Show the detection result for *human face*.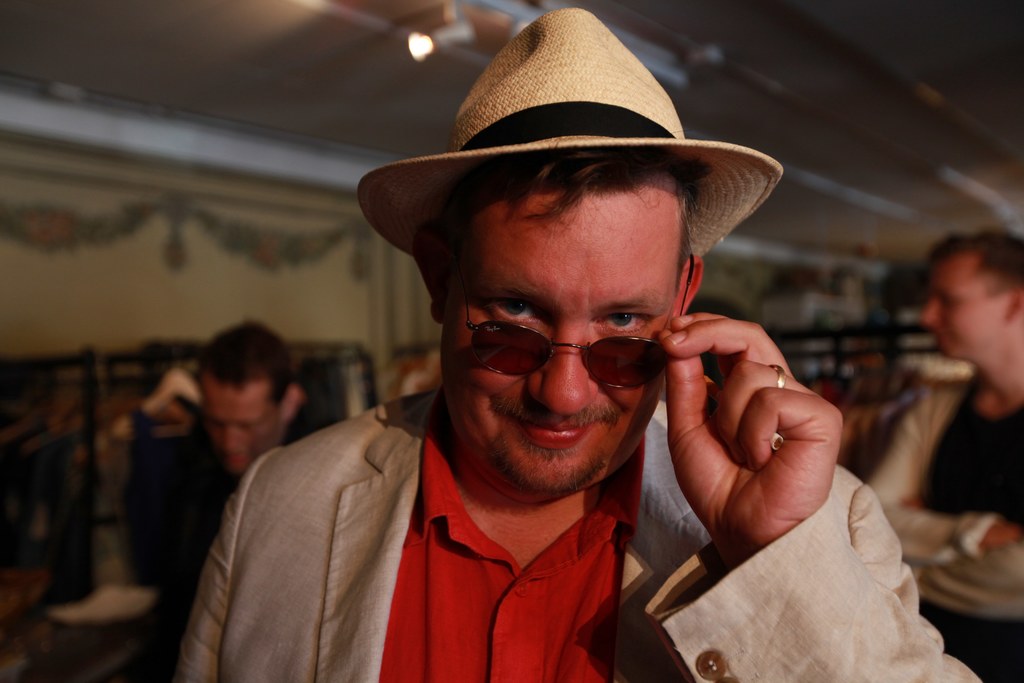
detection(202, 377, 286, 471).
